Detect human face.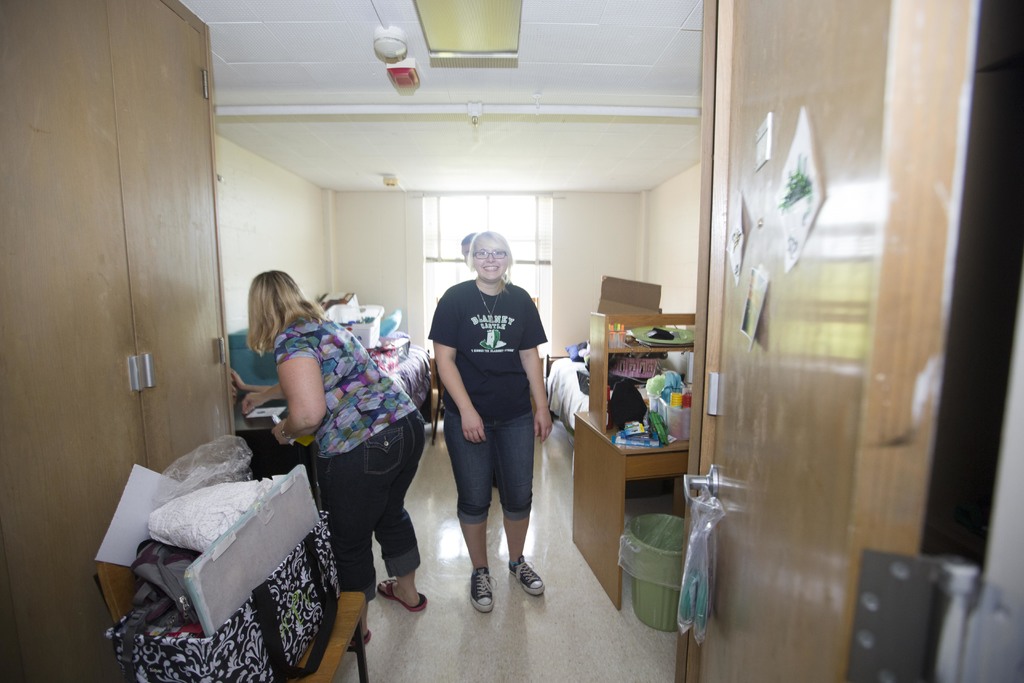
Detected at 473 236 509 281.
